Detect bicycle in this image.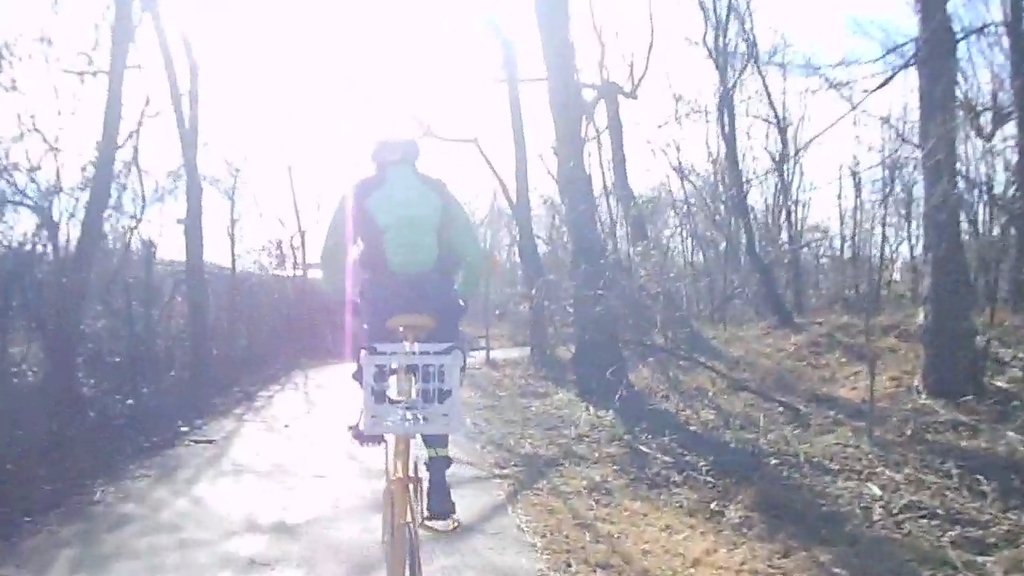
Detection: {"left": 349, "top": 314, "right": 466, "bottom": 575}.
